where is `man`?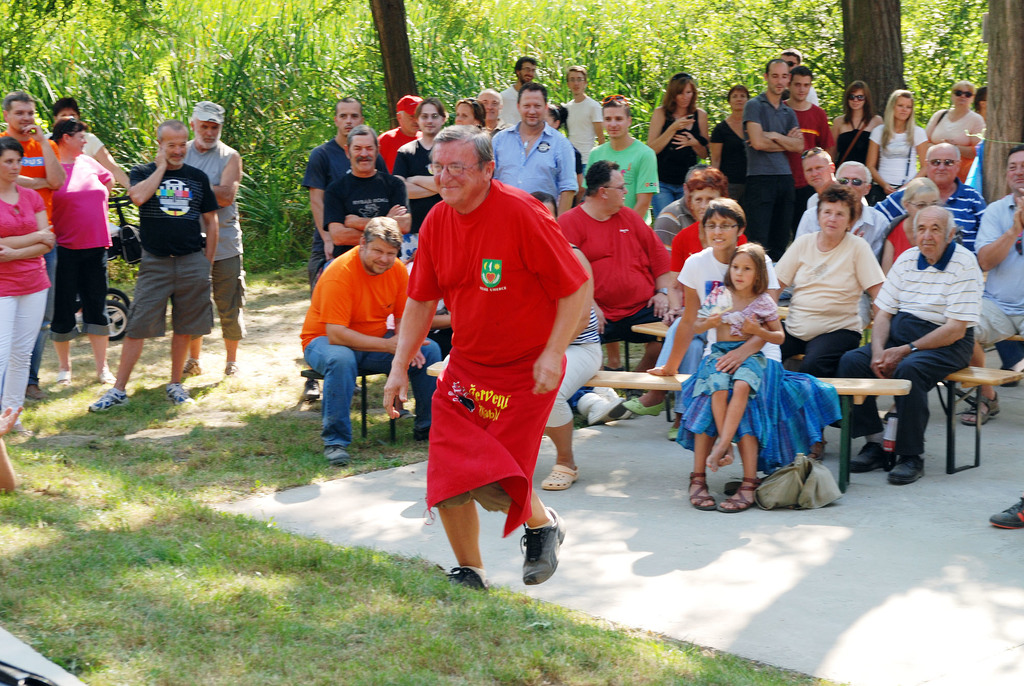
l=877, t=137, r=989, b=256.
